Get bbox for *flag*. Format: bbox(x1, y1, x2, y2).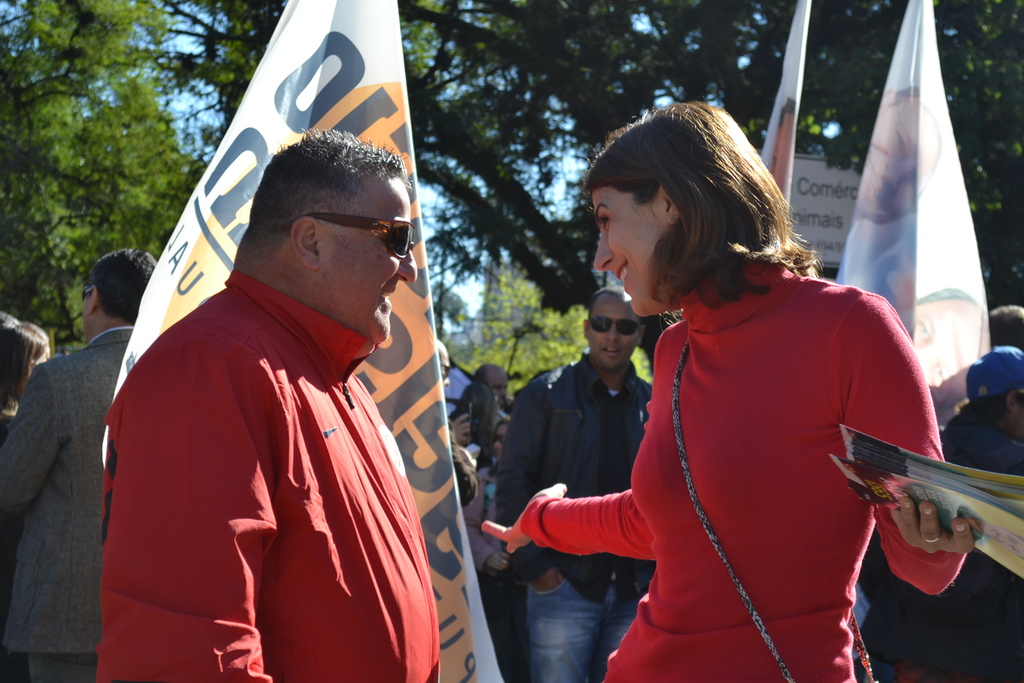
bbox(762, 0, 810, 250).
